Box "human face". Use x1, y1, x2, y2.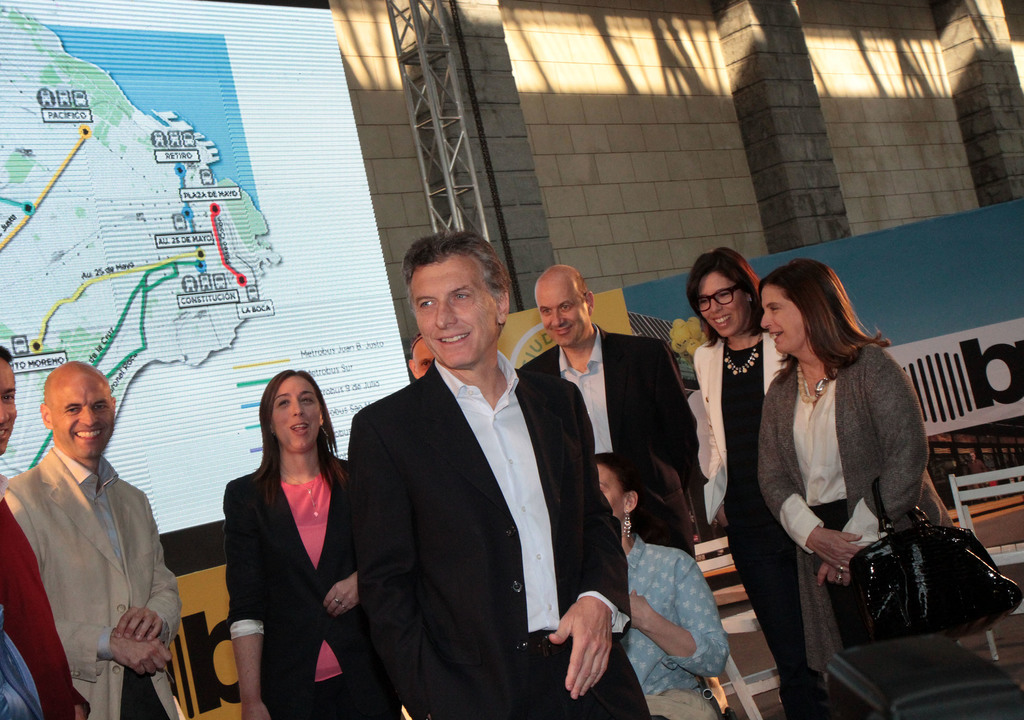
271, 376, 321, 450.
